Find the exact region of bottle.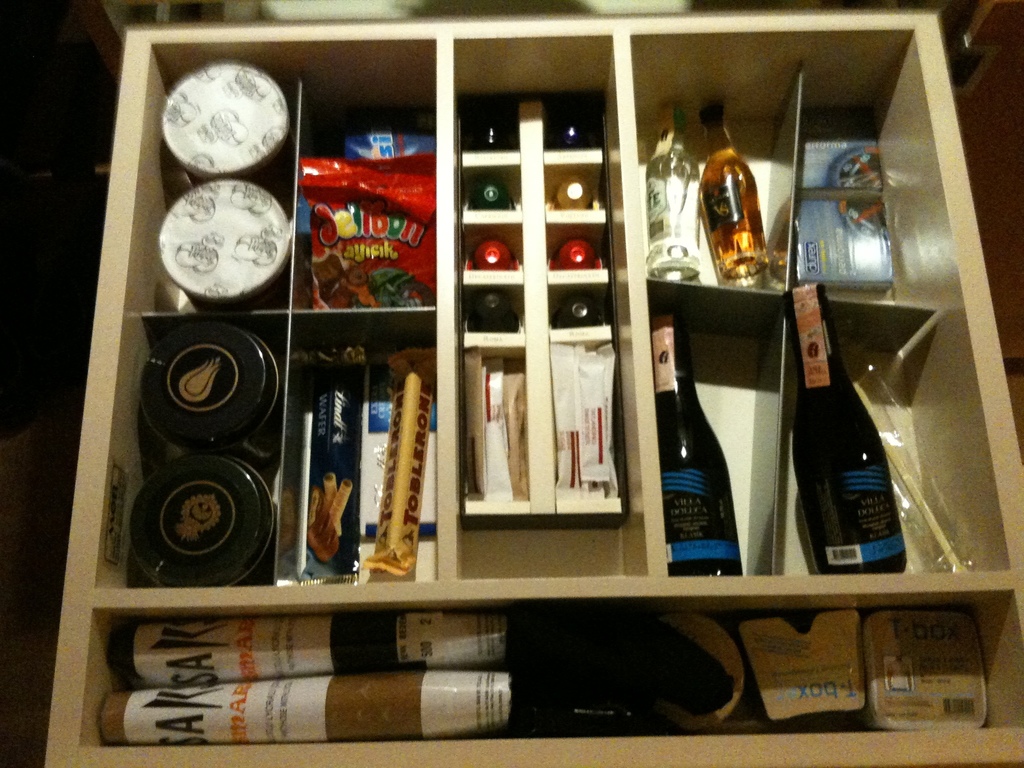
Exact region: x1=644 y1=95 x2=711 y2=301.
